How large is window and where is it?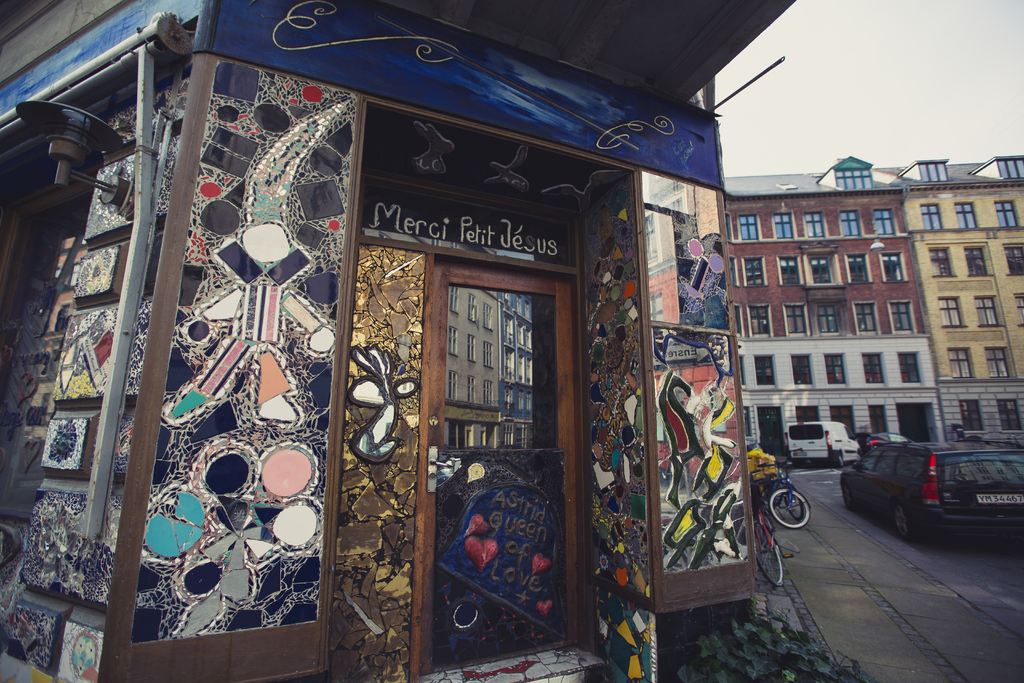
Bounding box: bbox=[838, 211, 870, 244].
